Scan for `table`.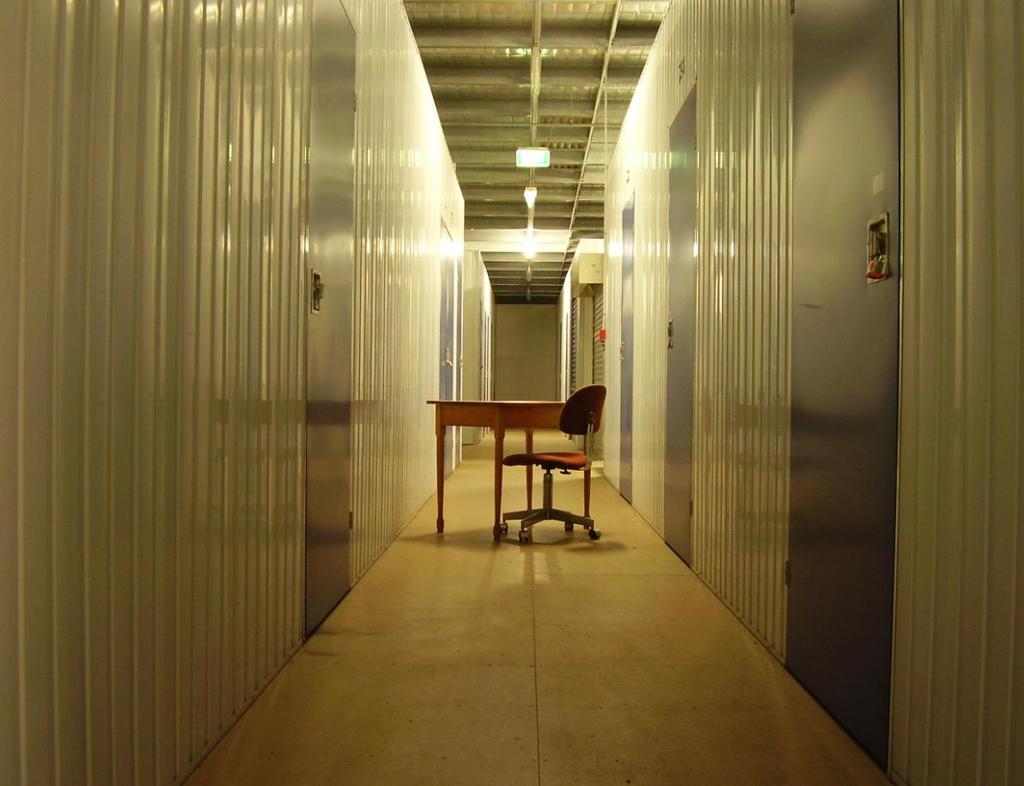
Scan result: 422,396,593,544.
